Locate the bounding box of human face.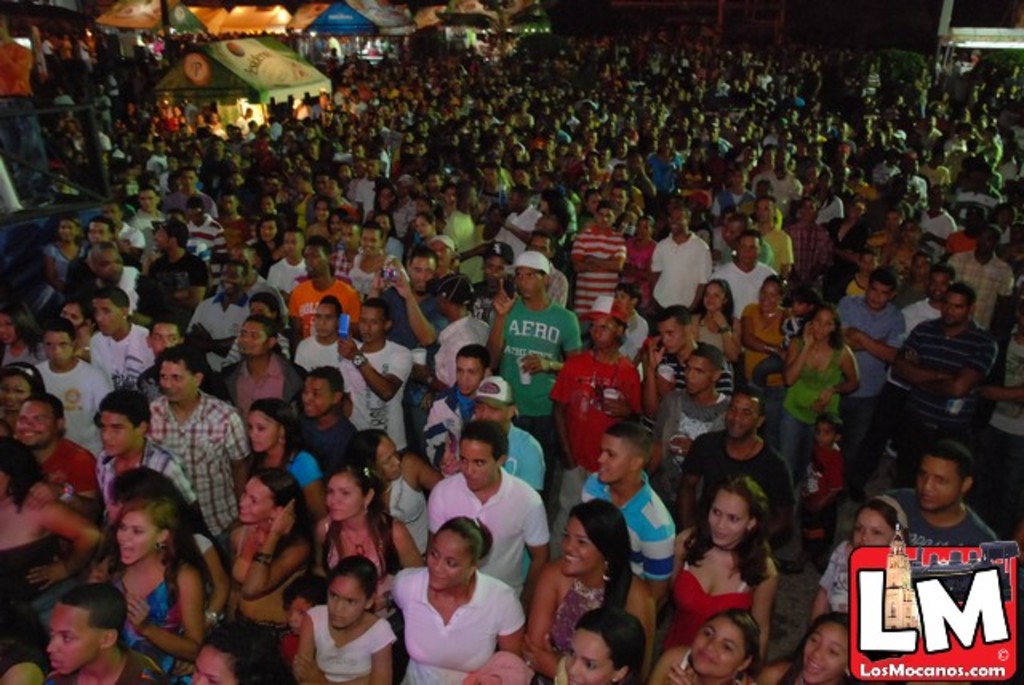
Bounding box: left=454, top=359, right=480, bottom=392.
